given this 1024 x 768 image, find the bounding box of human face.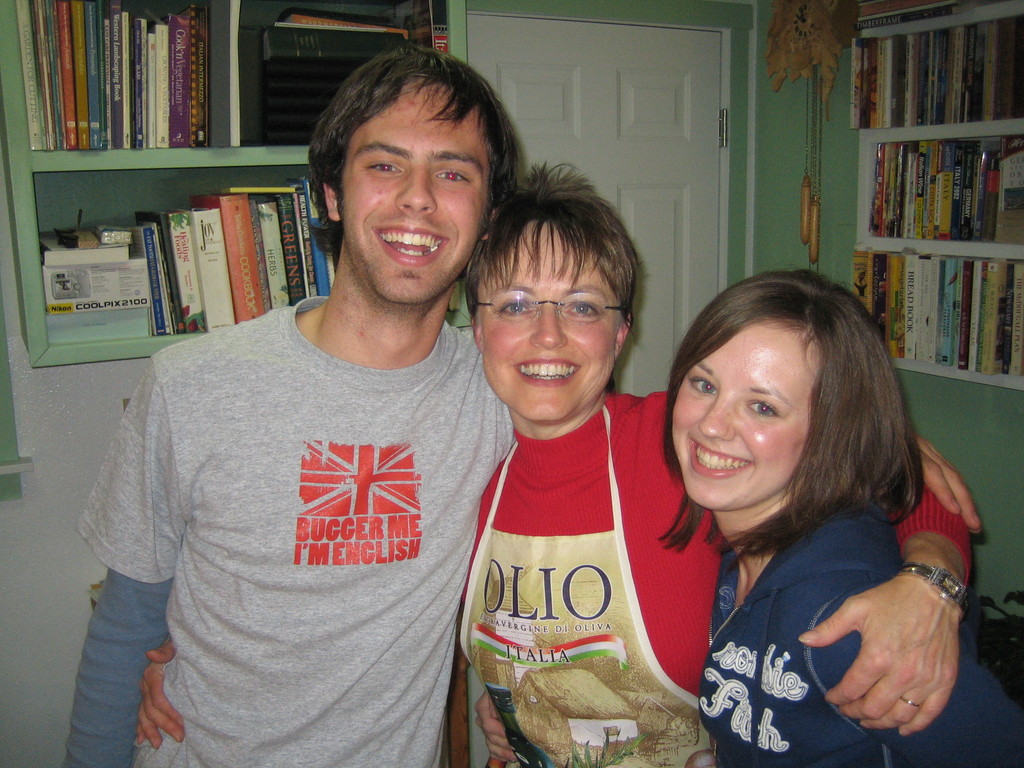
472:222:623:438.
